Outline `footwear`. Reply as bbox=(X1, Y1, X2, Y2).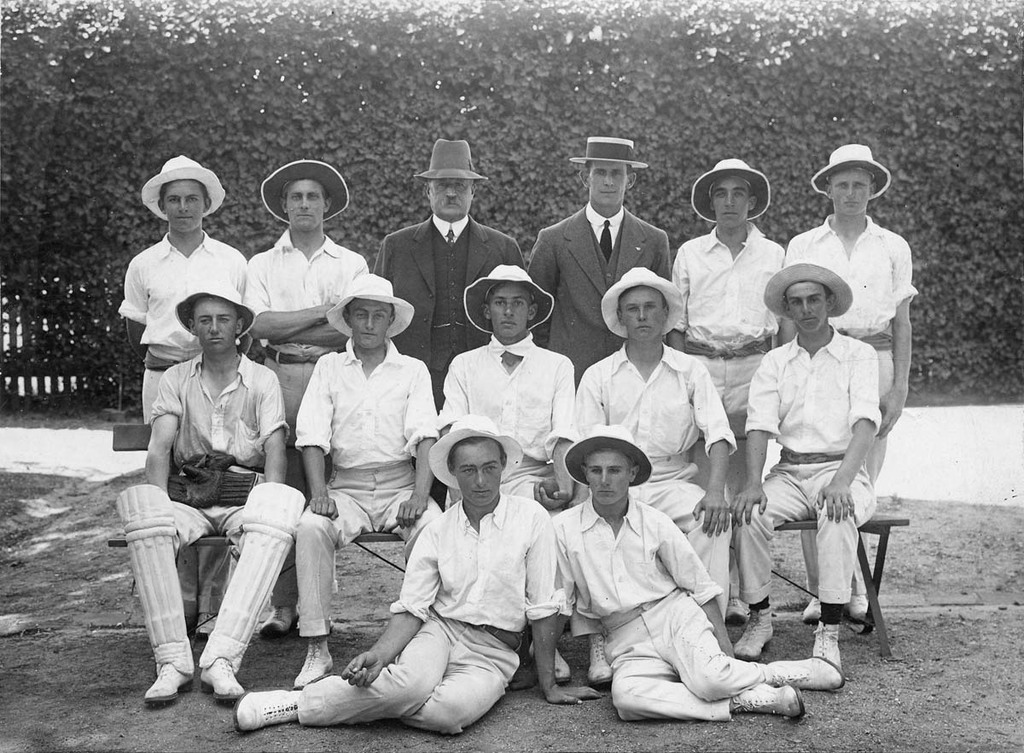
bbox=(737, 605, 777, 663).
